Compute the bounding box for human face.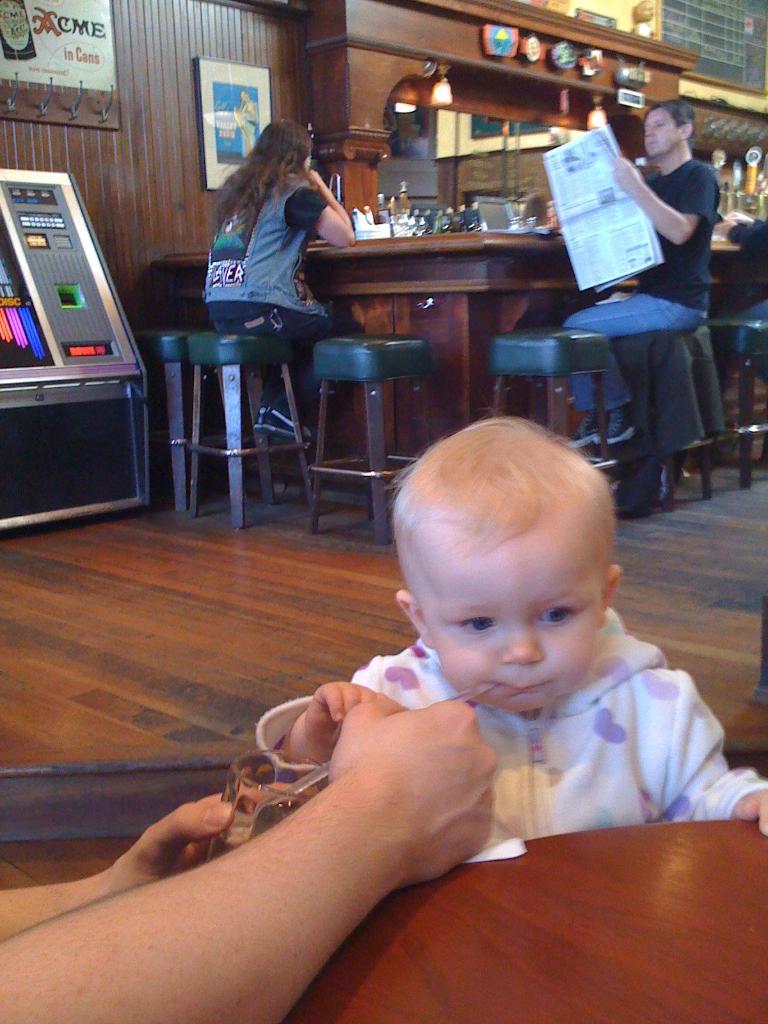
[x1=646, y1=113, x2=682, y2=160].
